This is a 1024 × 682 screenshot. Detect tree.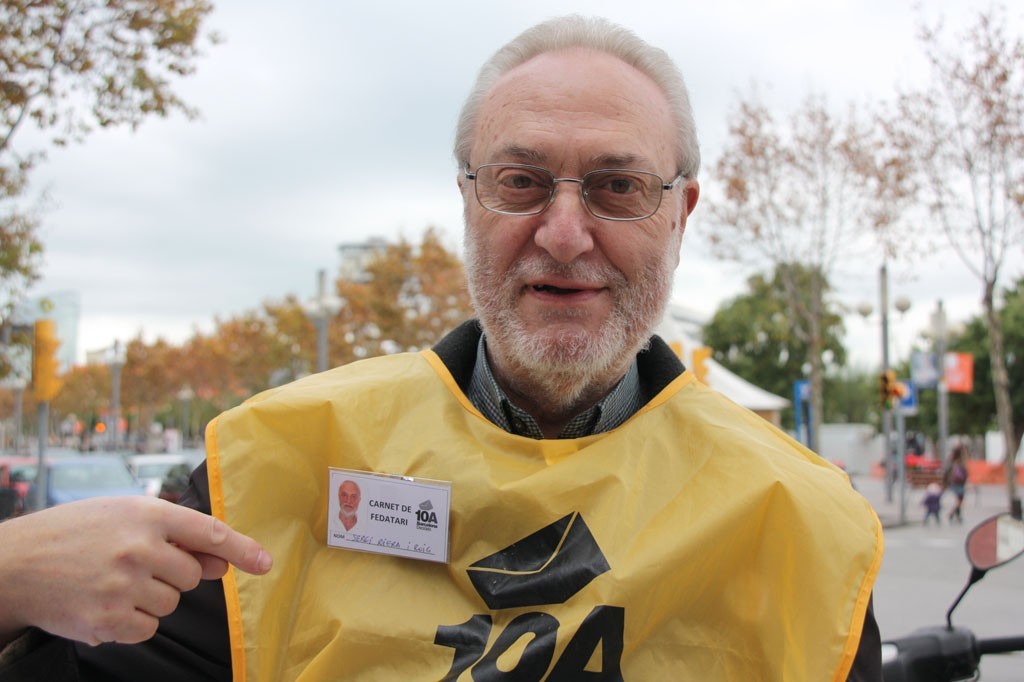
detection(8, 0, 264, 271).
